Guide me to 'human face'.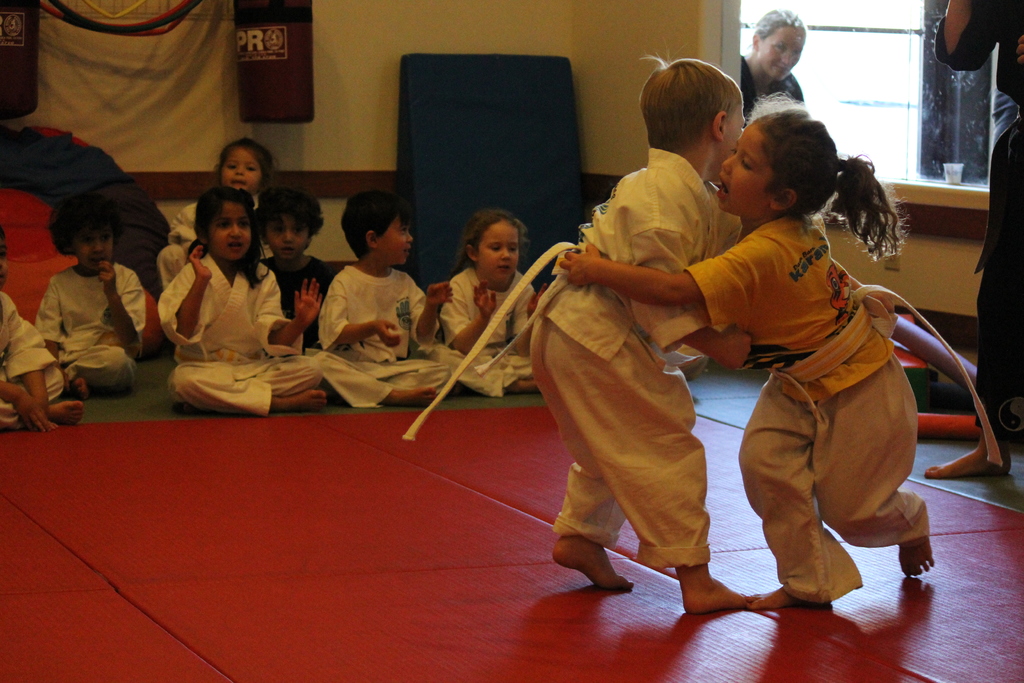
Guidance: select_region(714, 126, 778, 215).
